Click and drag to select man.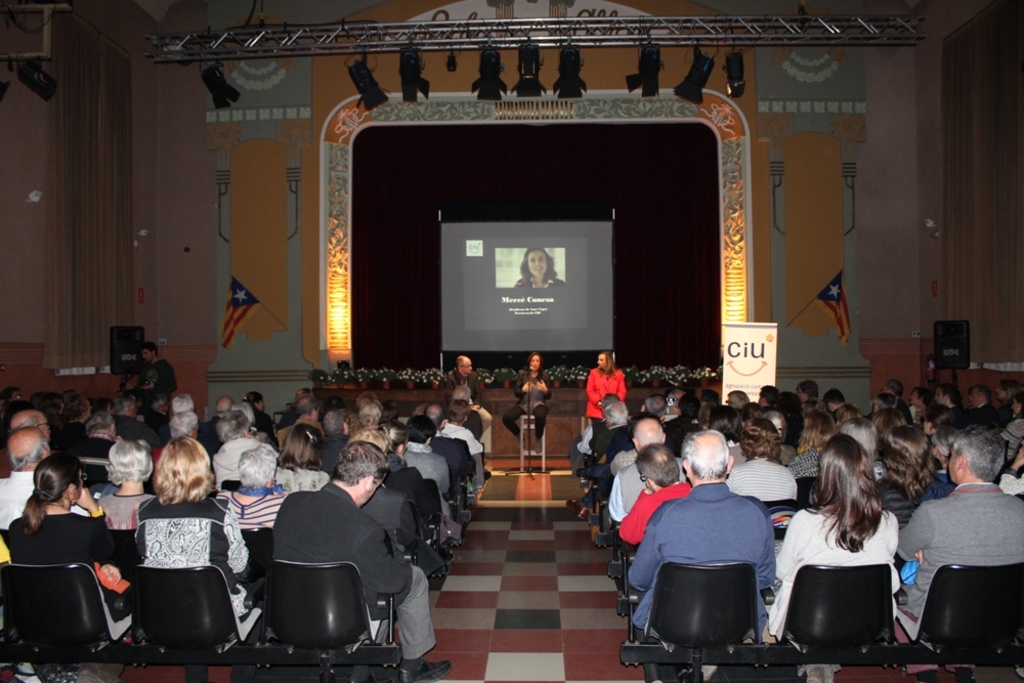
Selection: <region>822, 385, 864, 424</region>.
